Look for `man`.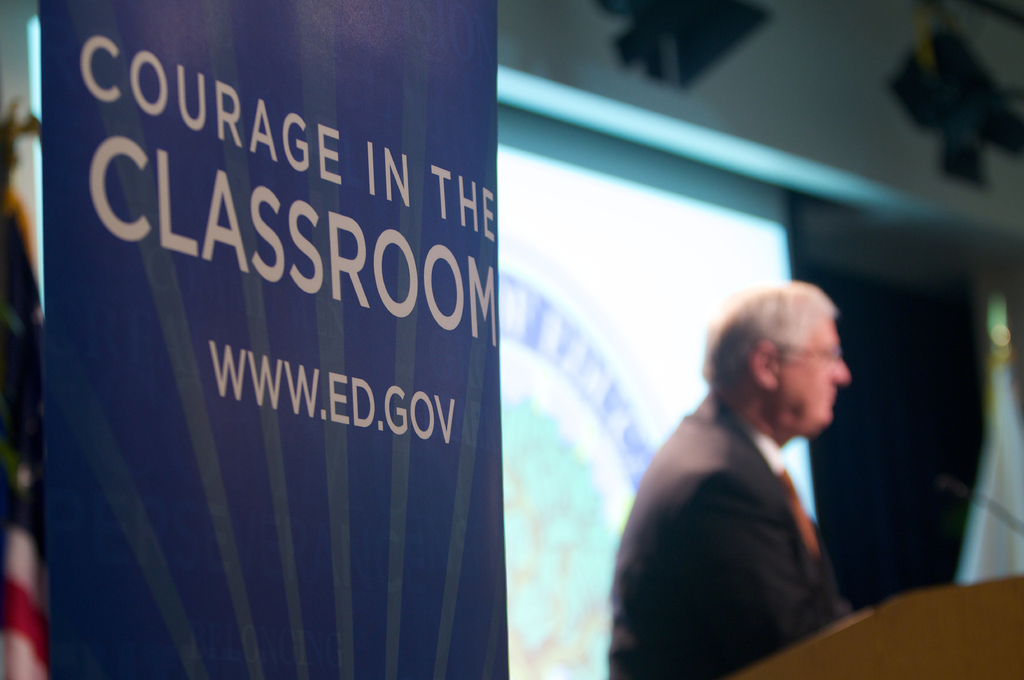
Found: (left=613, top=281, right=898, bottom=664).
